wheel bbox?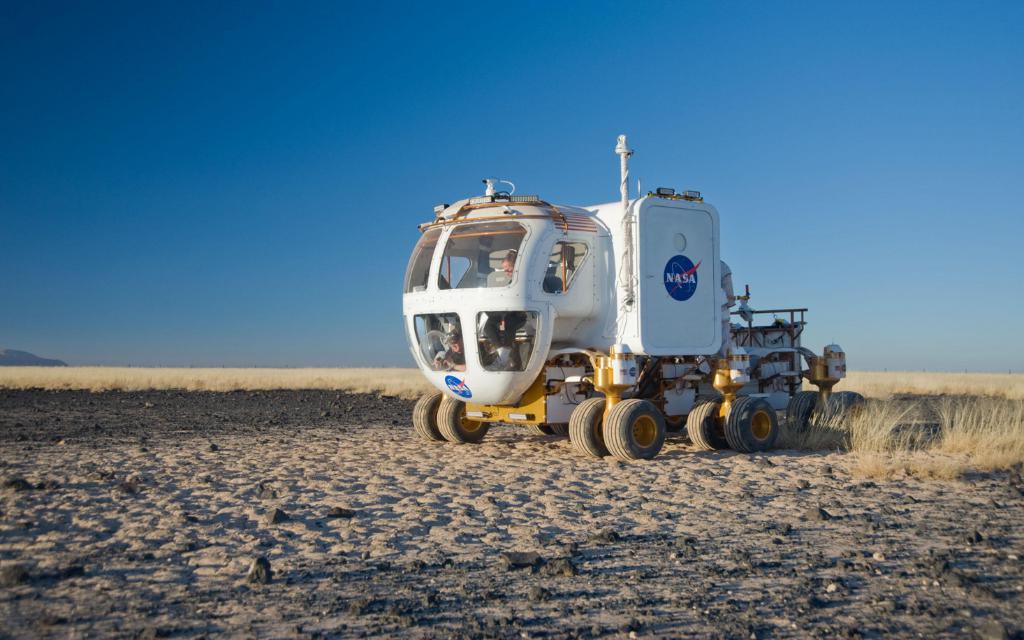
detection(784, 388, 818, 445)
